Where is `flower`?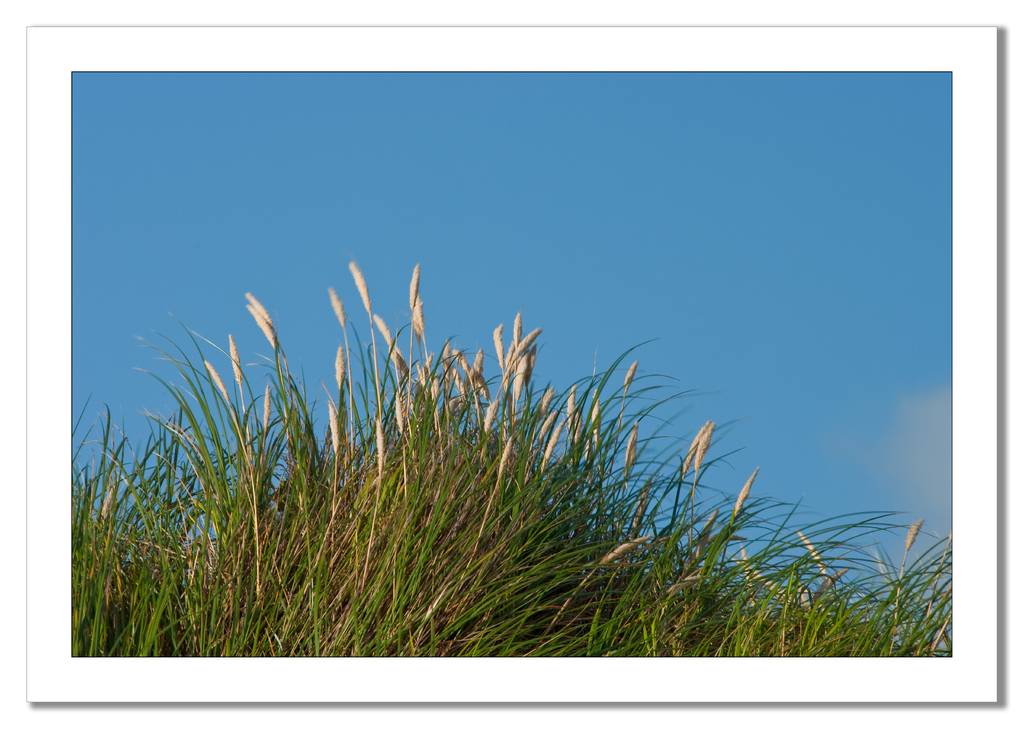
[405,268,421,309].
